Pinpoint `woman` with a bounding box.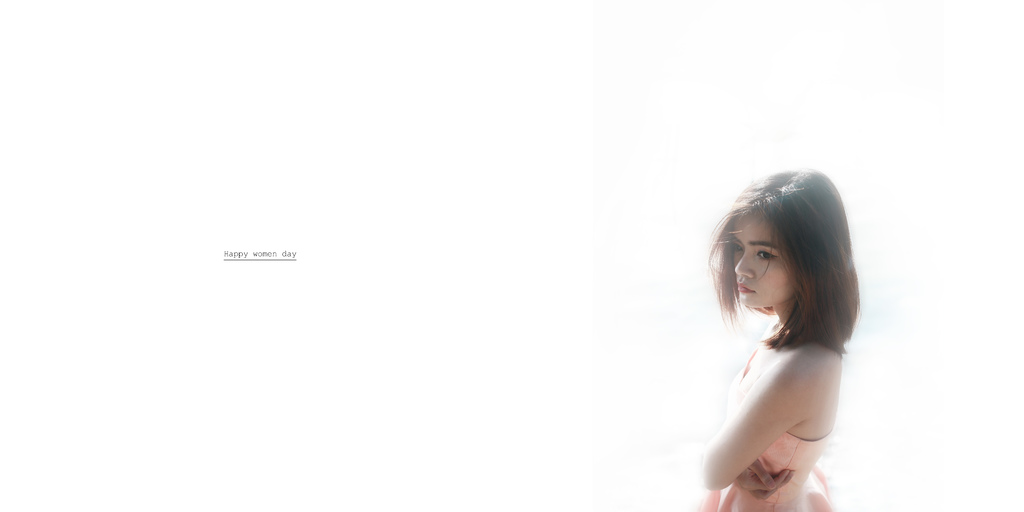
locate(691, 161, 858, 511).
